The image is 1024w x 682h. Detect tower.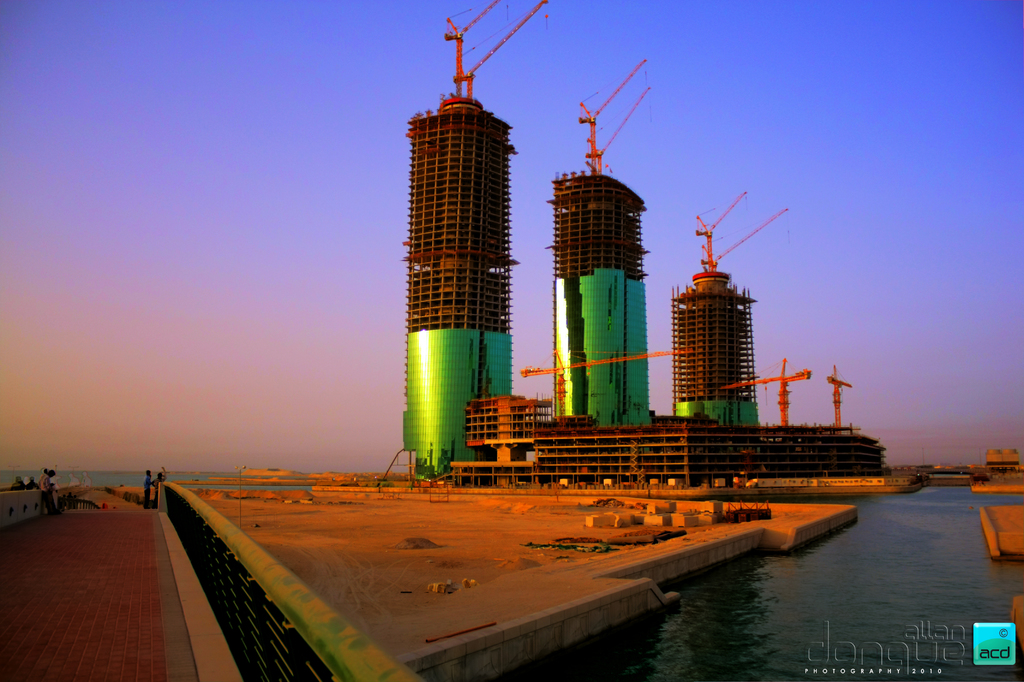
Detection: 673,267,764,426.
